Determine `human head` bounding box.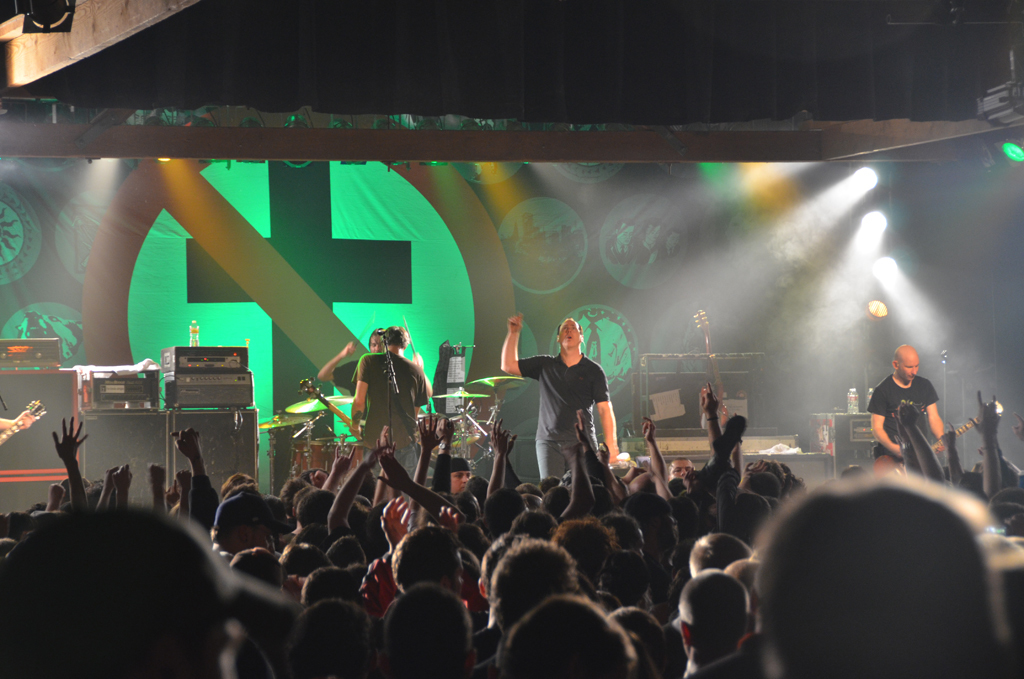
Determined: (left=605, top=549, right=654, bottom=600).
